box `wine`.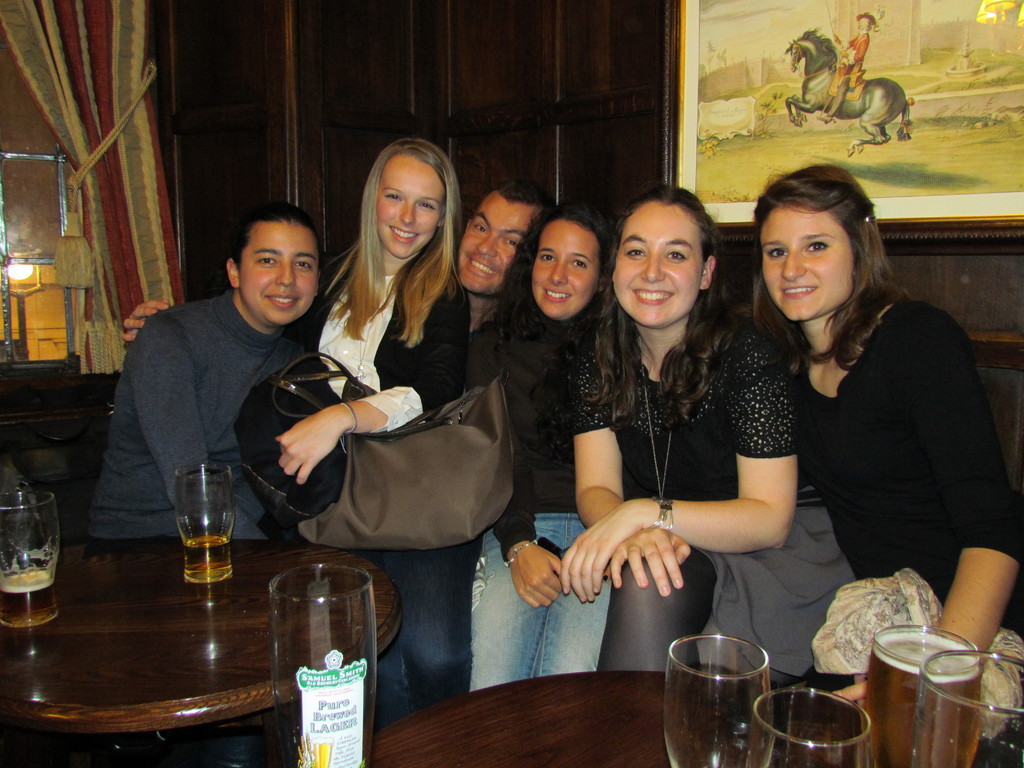
{"left": 181, "top": 535, "right": 233, "bottom": 595}.
